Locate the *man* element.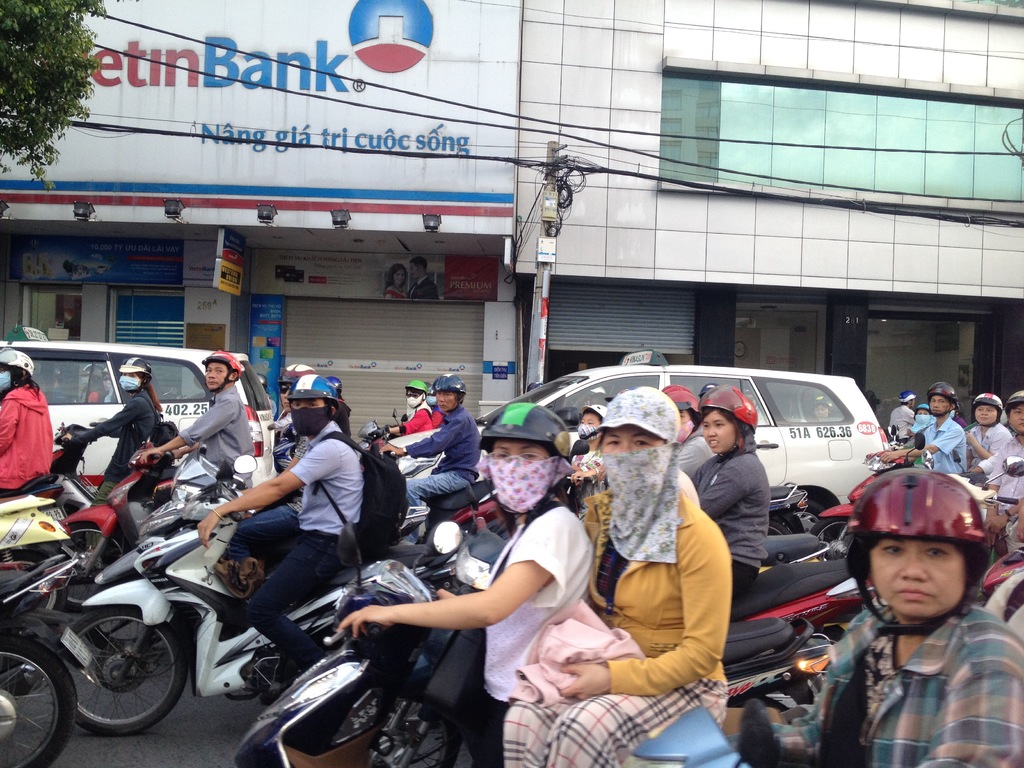
Element bbox: bbox=(385, 379, 430, 442).
